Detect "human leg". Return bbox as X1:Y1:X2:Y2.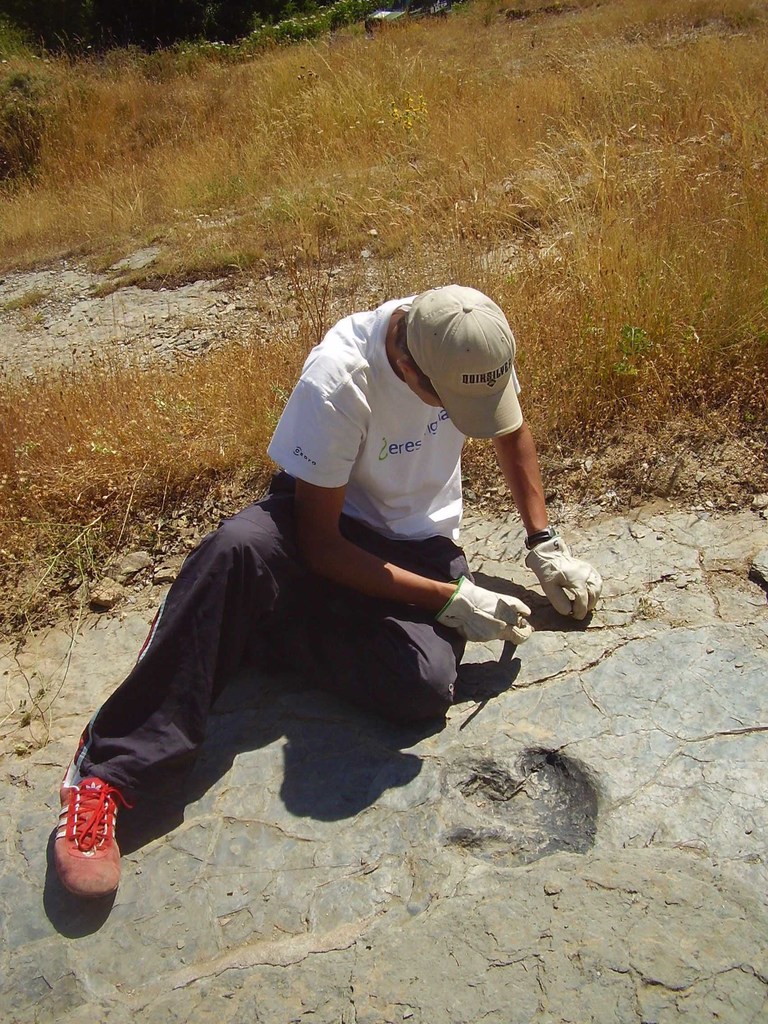
269:515:472:733.
